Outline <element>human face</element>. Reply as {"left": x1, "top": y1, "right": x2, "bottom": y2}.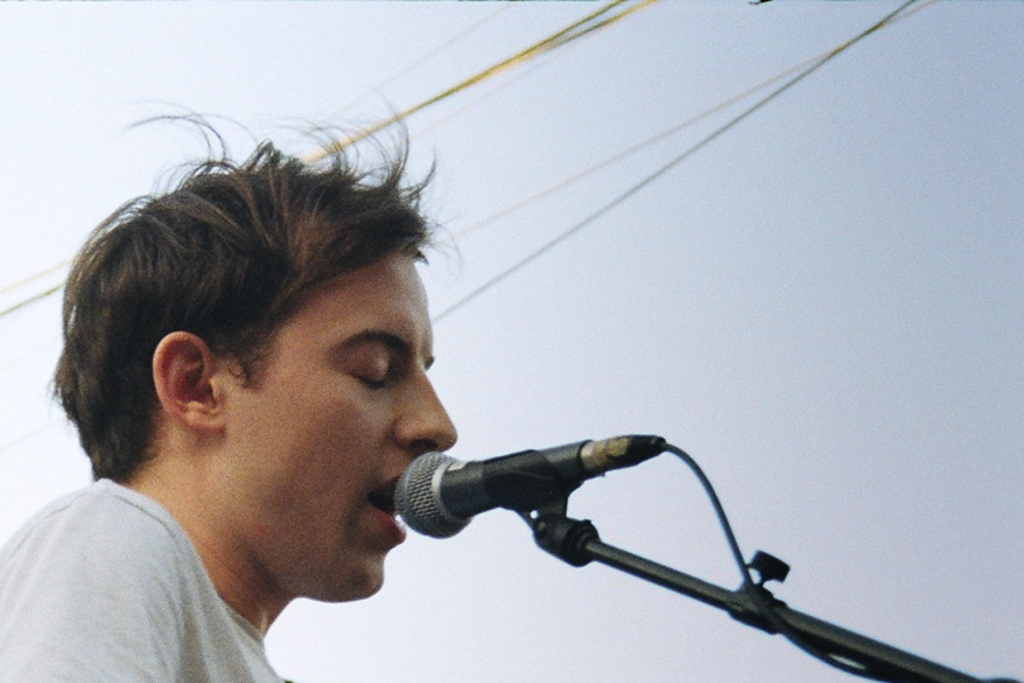
{"left": 225, "top": 247, "right": 455, "bottom": 589}.
